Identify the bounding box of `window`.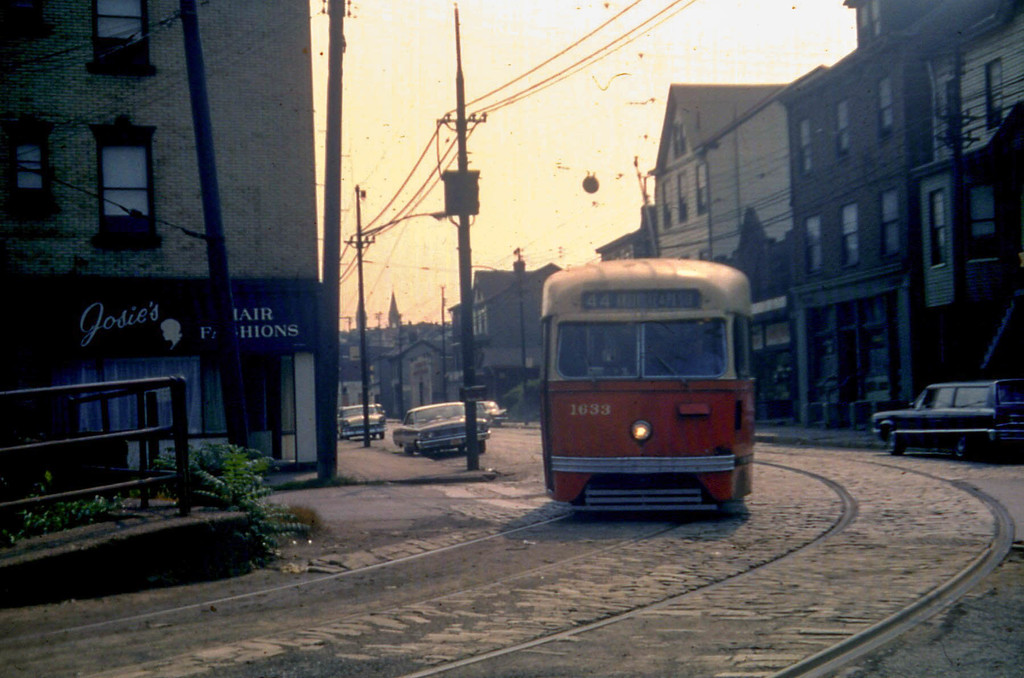
[x1=925, y1=188, x2=952, y2=273].
